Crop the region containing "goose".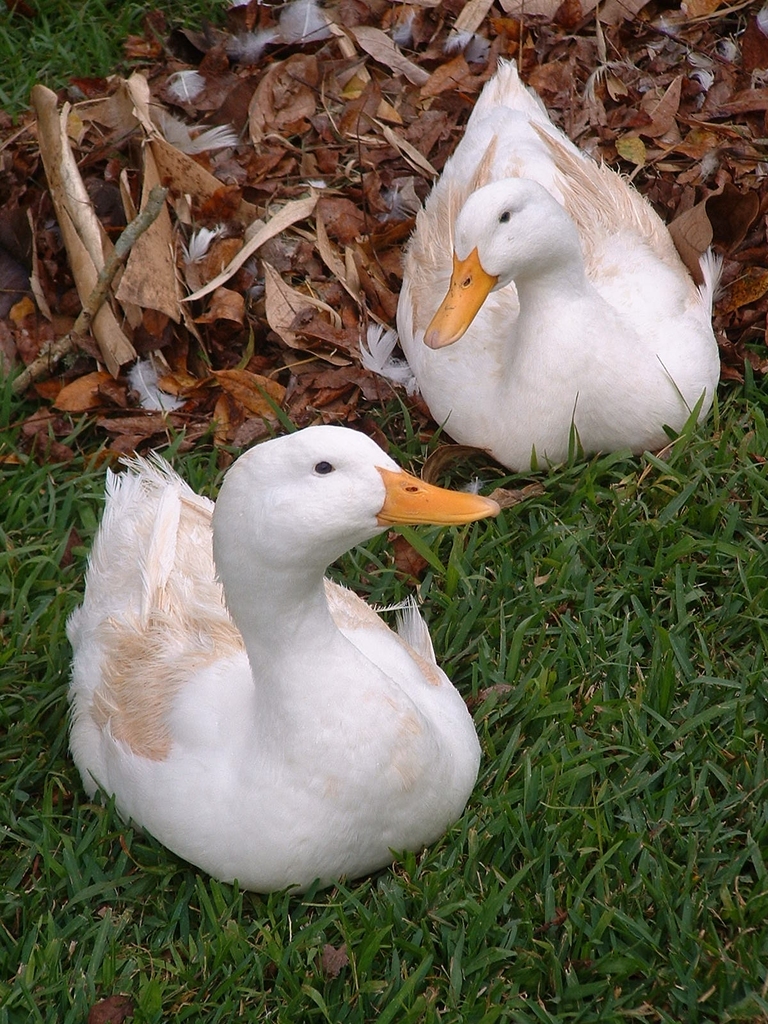
Crop region: (392, 58, 724, 469).
